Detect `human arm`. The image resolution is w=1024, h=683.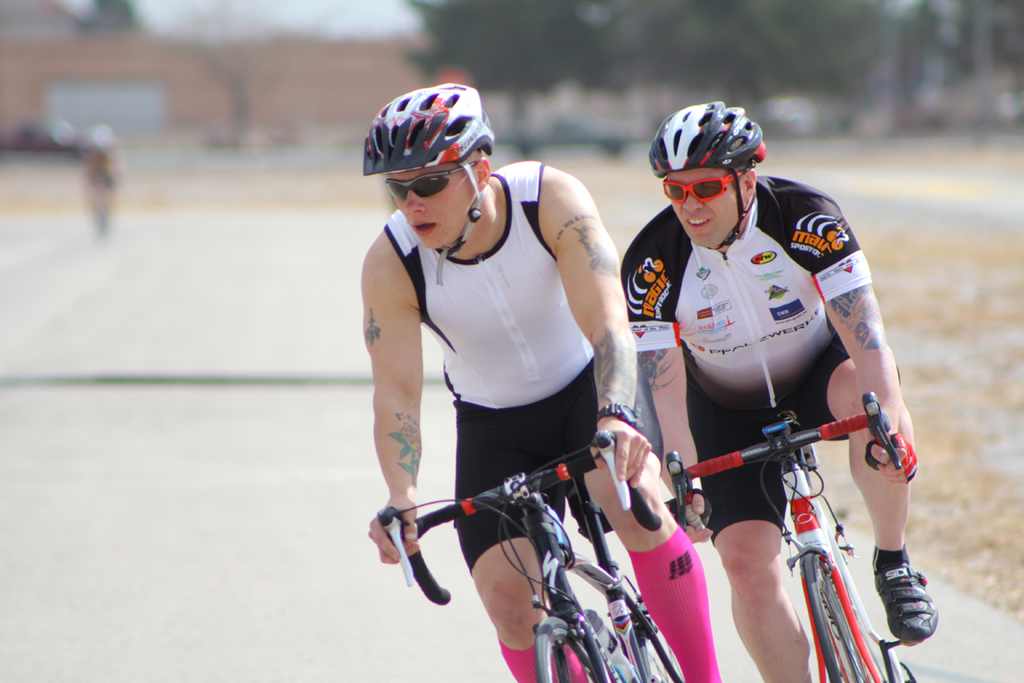
locate(812, 190, 902, 485).
